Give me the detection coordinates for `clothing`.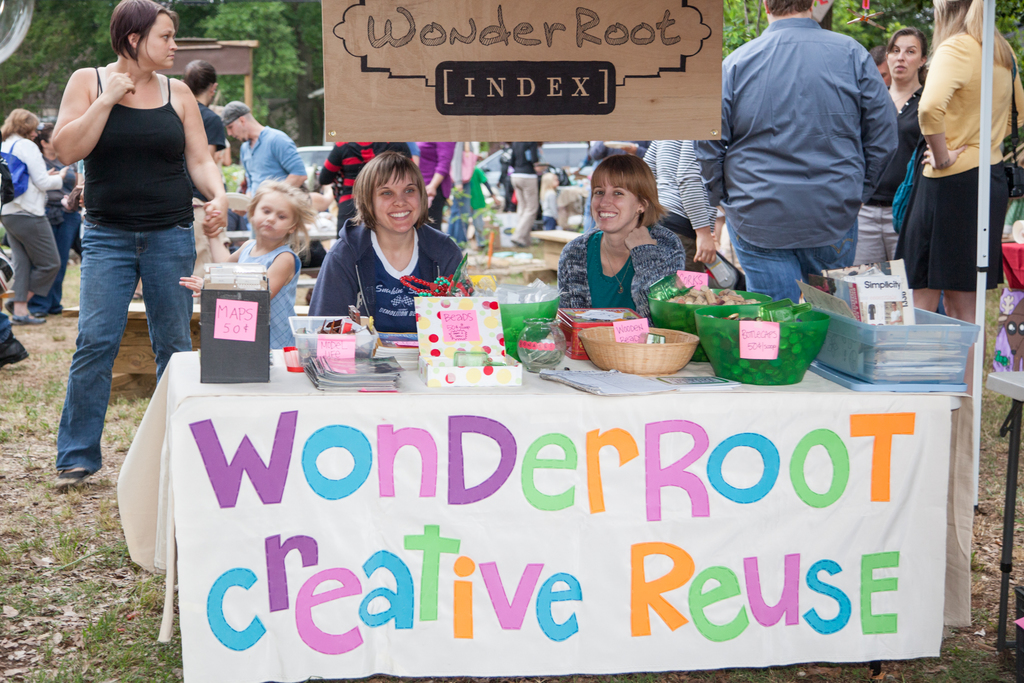
box(714, 0, 925, 294).
